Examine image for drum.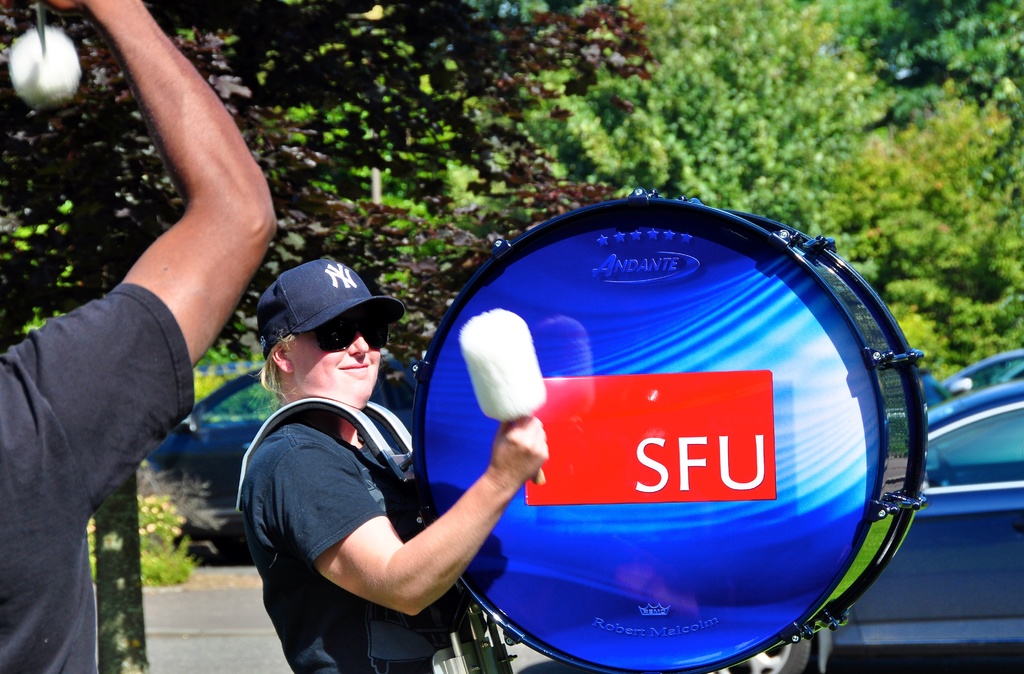
Examination result: [412, 191, 929, 673].
